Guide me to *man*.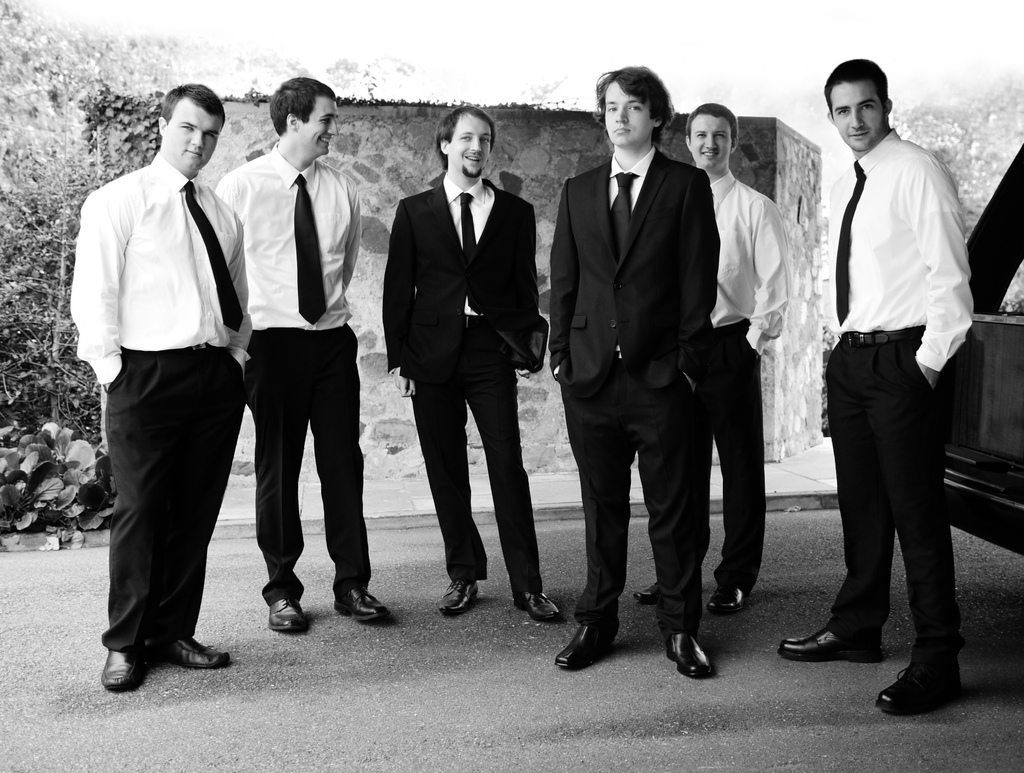
Guidance: crop(541, 65, 722, 678).
